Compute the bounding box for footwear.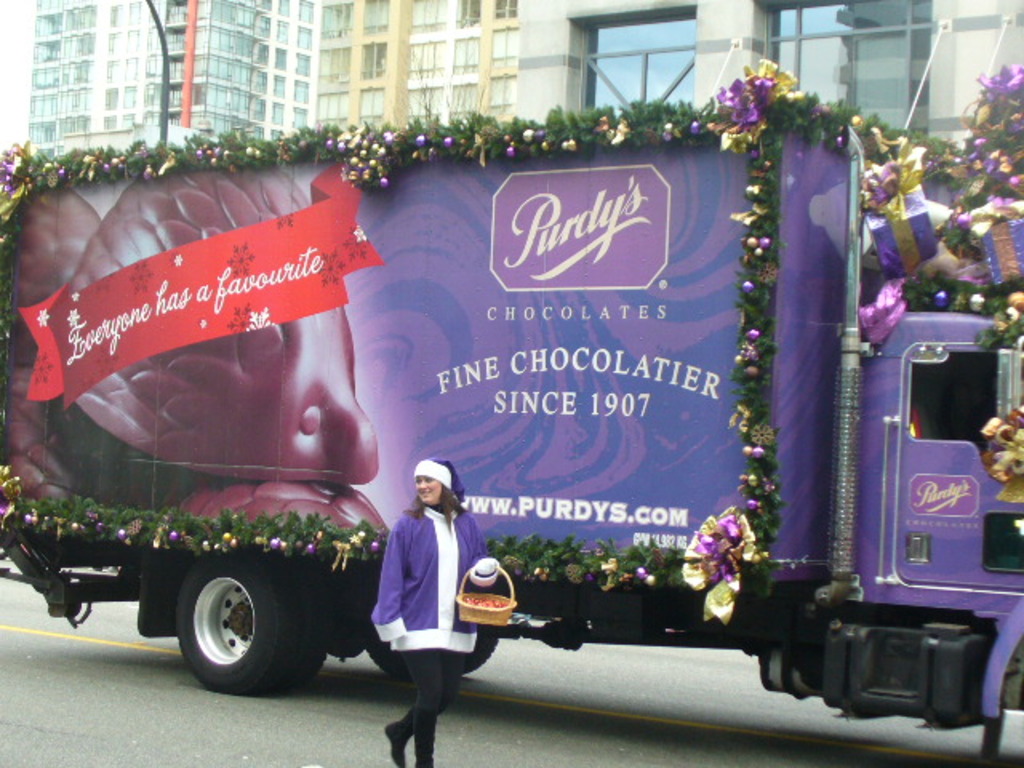
crop(381, 722, 411, 765).
